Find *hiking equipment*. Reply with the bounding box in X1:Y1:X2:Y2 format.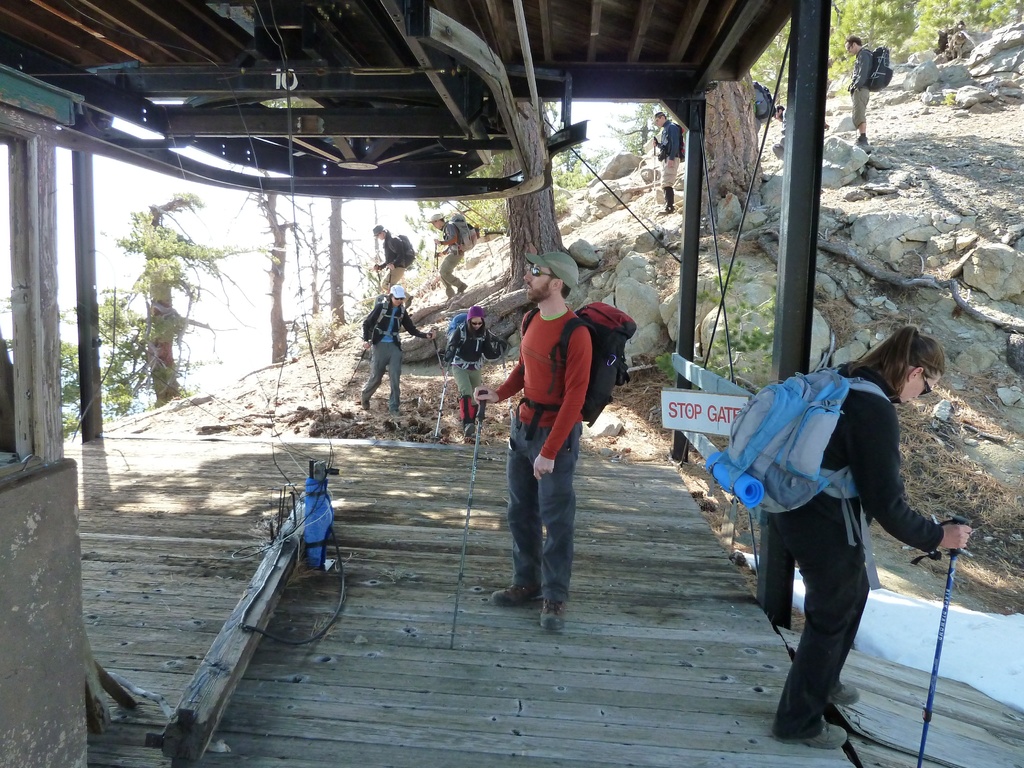
436:250:440:300.
